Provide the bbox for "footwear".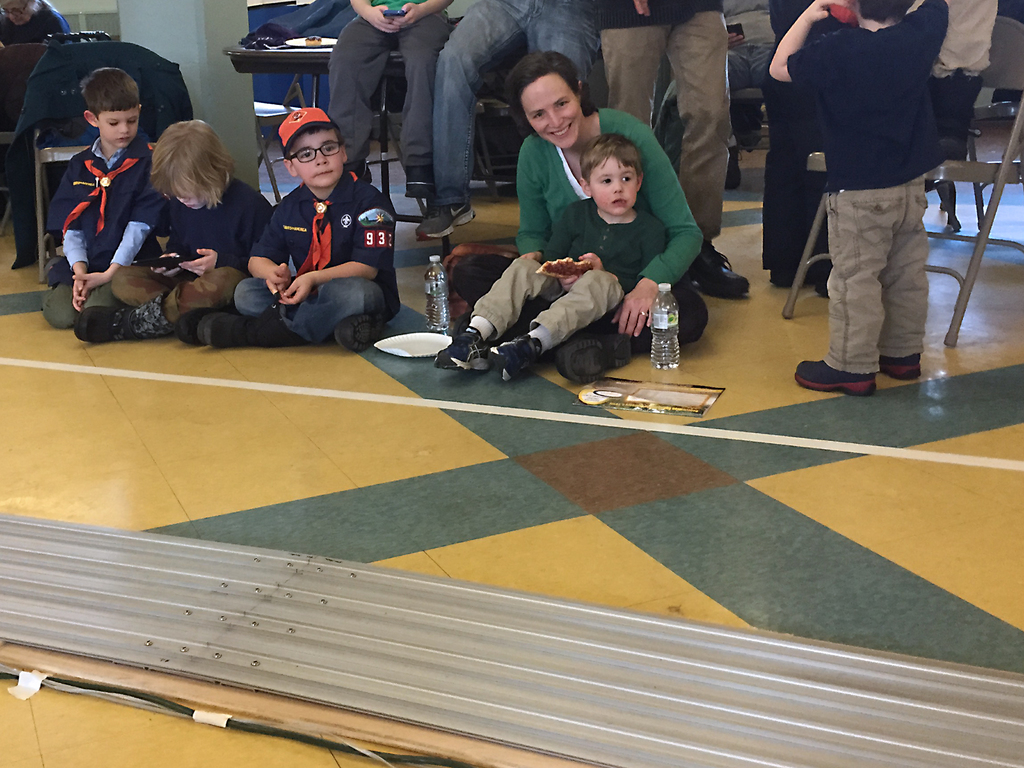
[left=348, top=163, right=376, bottom=188].
